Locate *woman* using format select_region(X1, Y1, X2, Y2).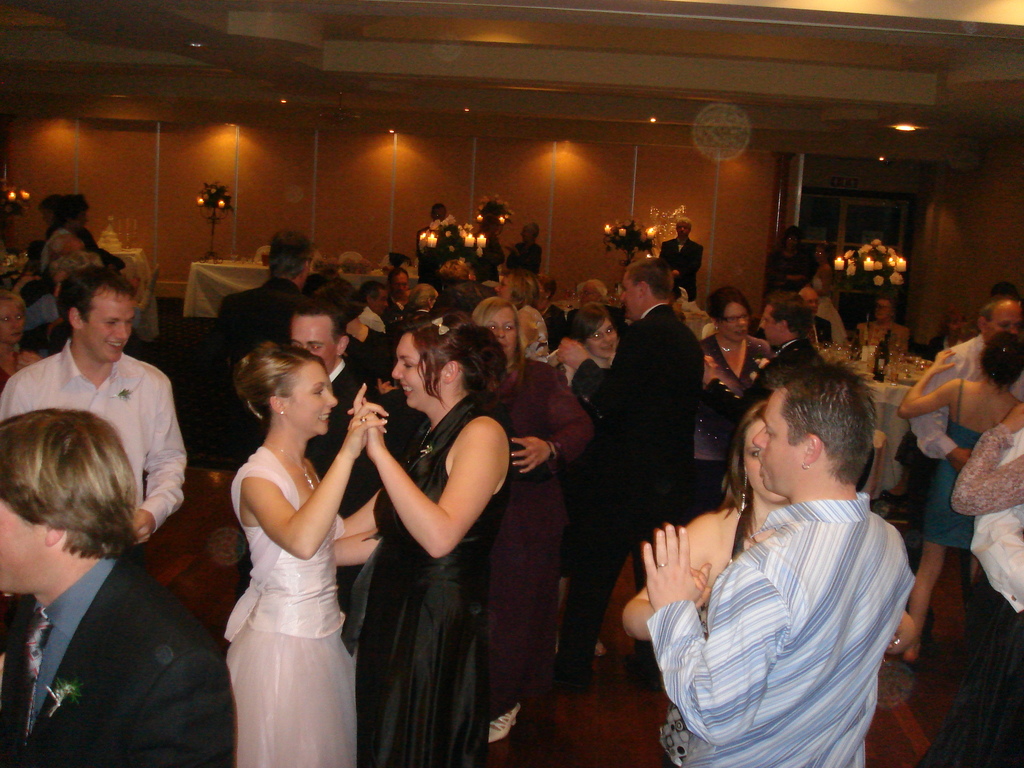
select_region(199, 322, 365, 767).
